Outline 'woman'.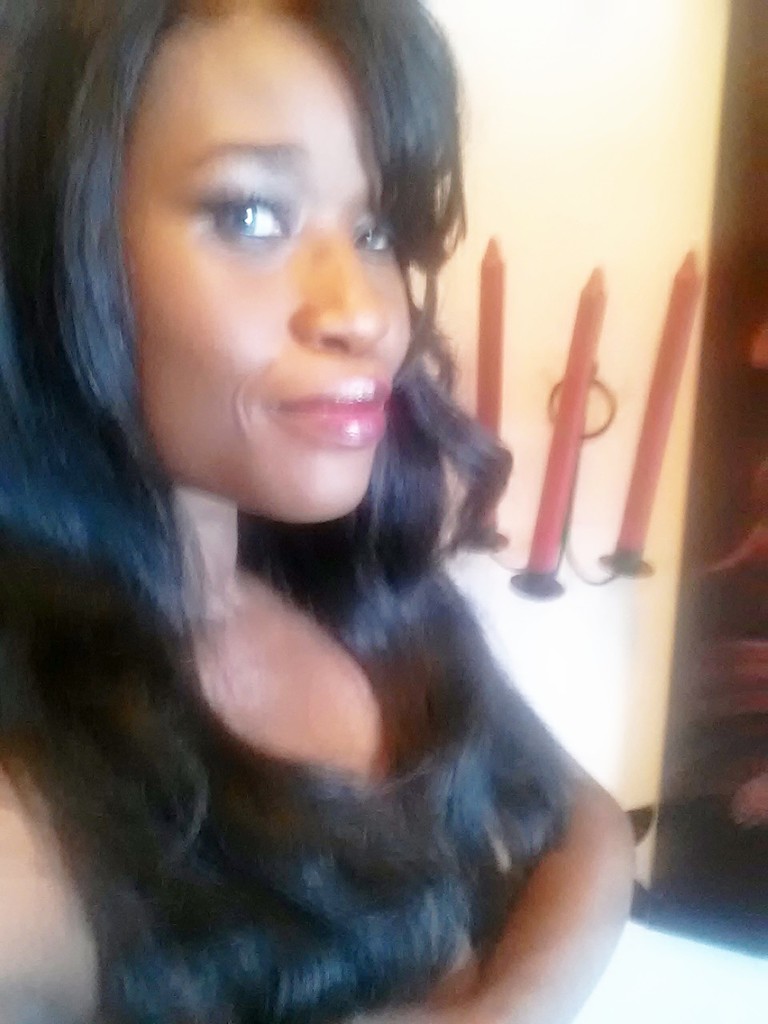
Outline: [0, 0, 634, 1002].
